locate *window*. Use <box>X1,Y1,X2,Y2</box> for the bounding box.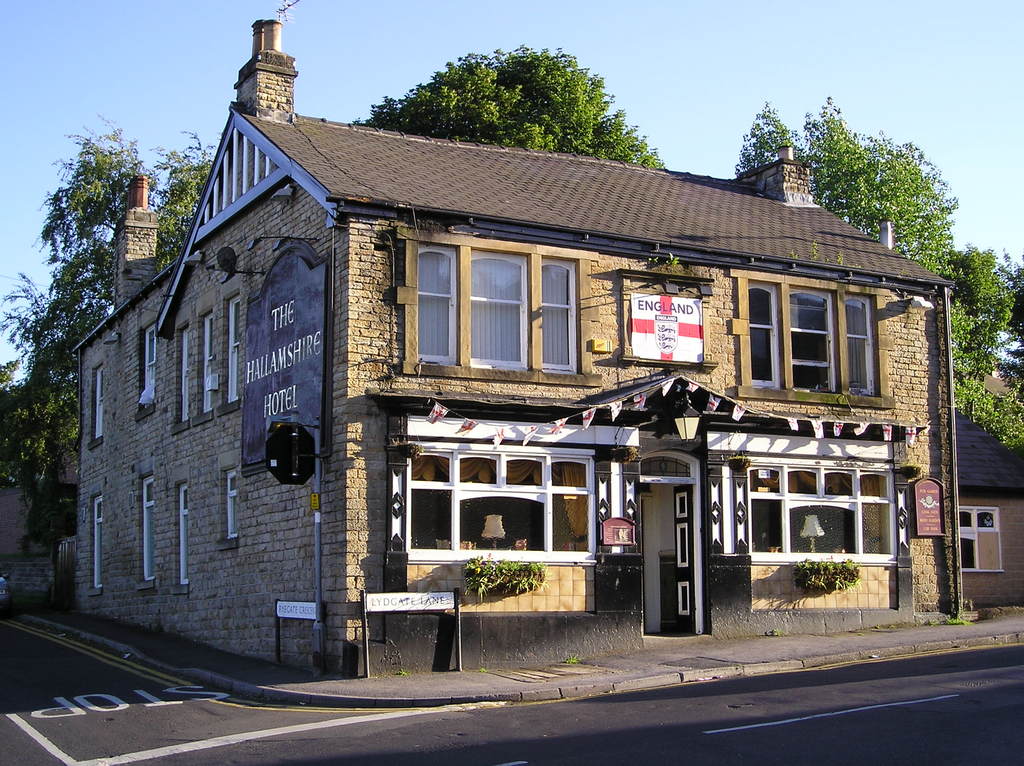
<box>201,312,216,412</box>.
